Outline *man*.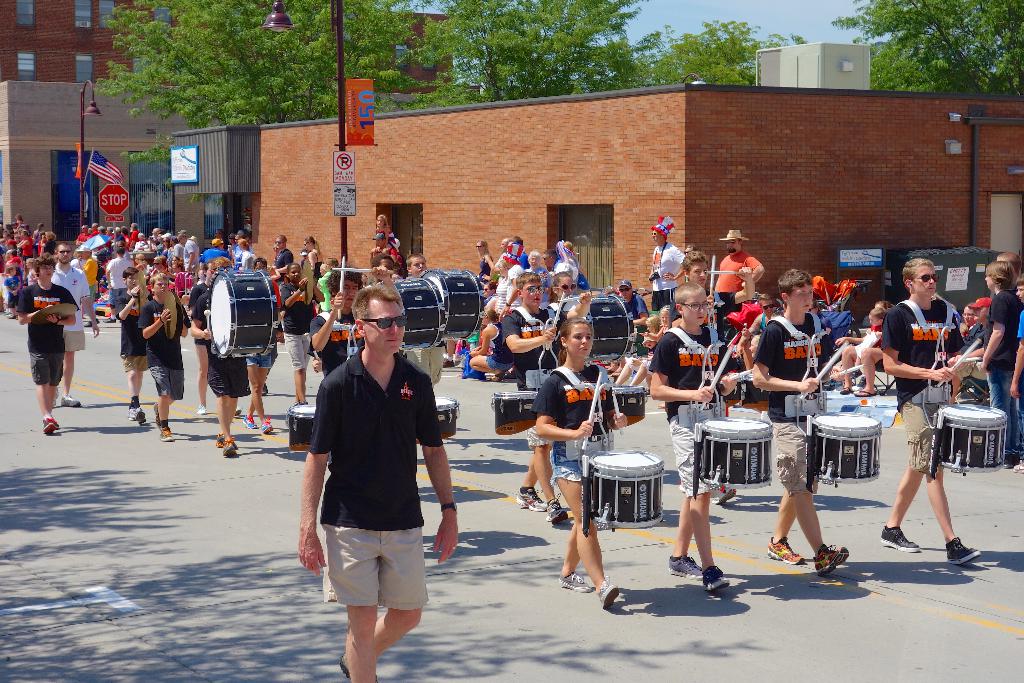
Outline: select_region(612, 274, 656, 340).
